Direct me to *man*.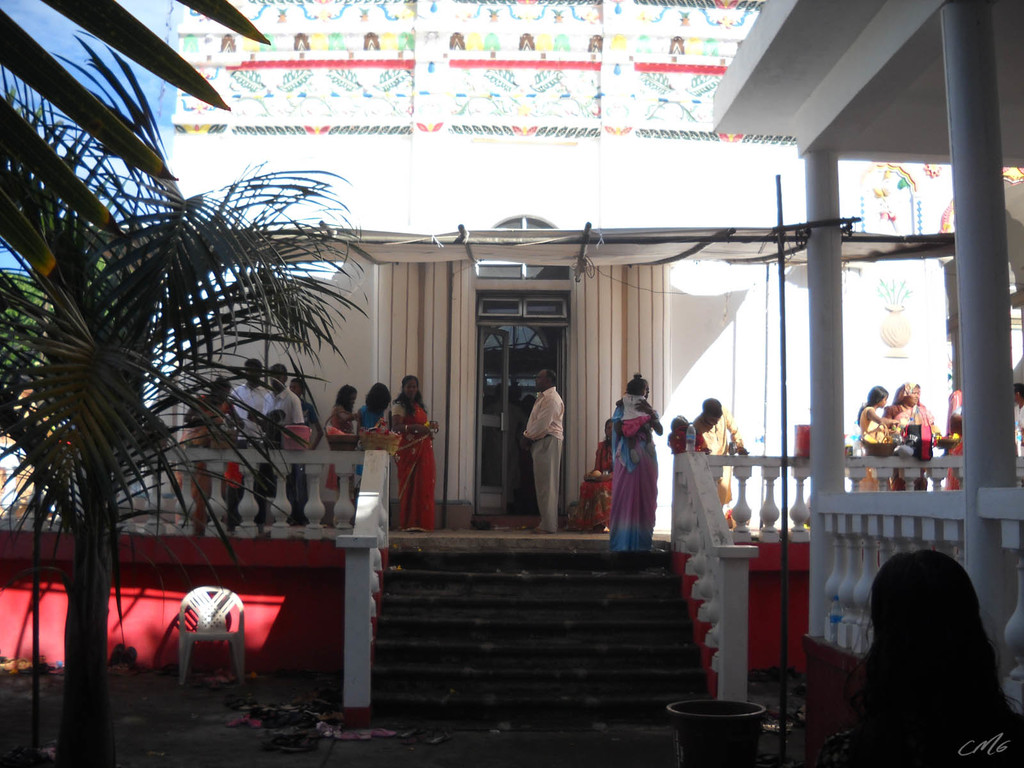
Direction: (227,357,270,522).
